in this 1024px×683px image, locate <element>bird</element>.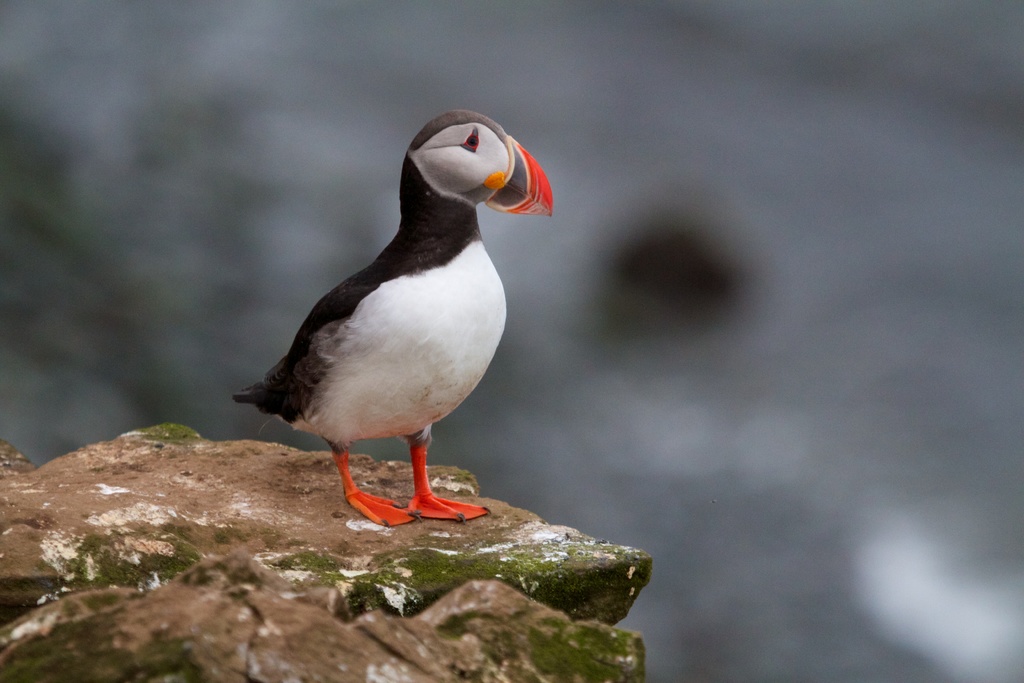
Bounding box: bbox=[226, 109, 563, 524].
